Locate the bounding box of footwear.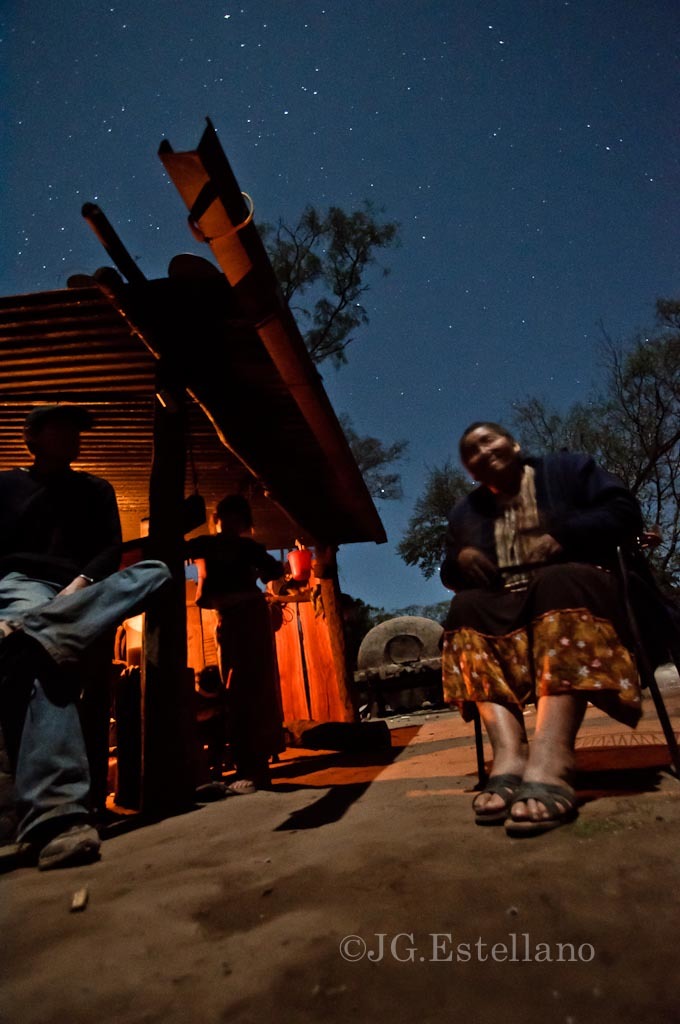
Bounding box: locate(469, 773, 517, 829).
